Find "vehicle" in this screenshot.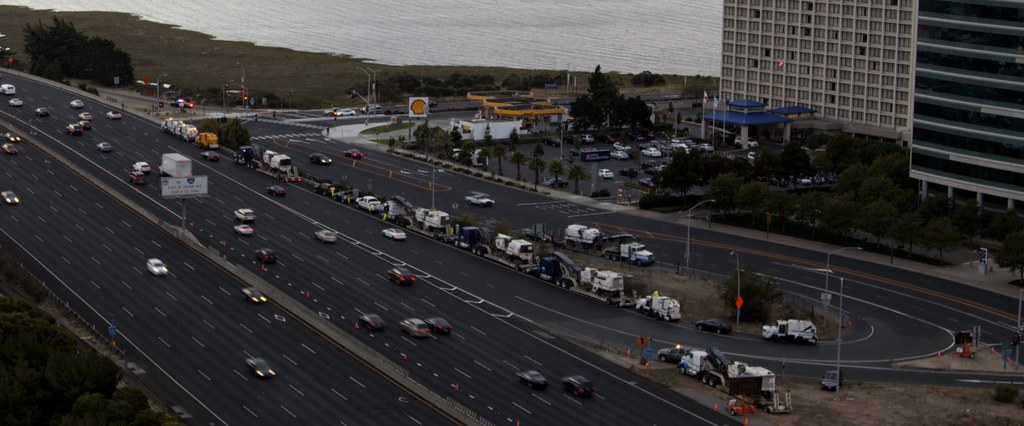
The bounding box for "vehicle" is BBox(244, 361, 275, 386).
